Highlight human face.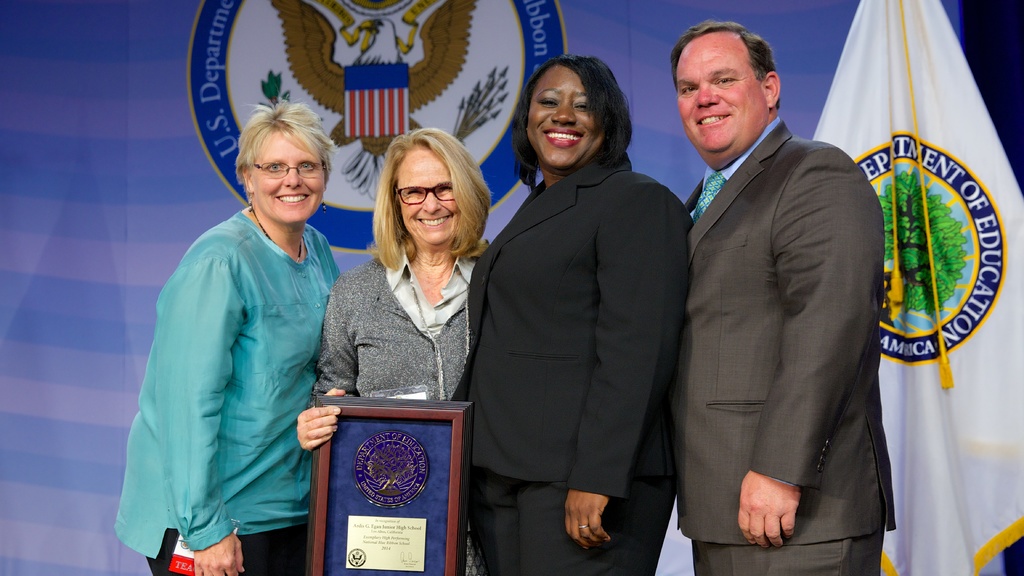
Highlighted region: pyautogui.locateOnScreen(396, 145, 460, 236).
